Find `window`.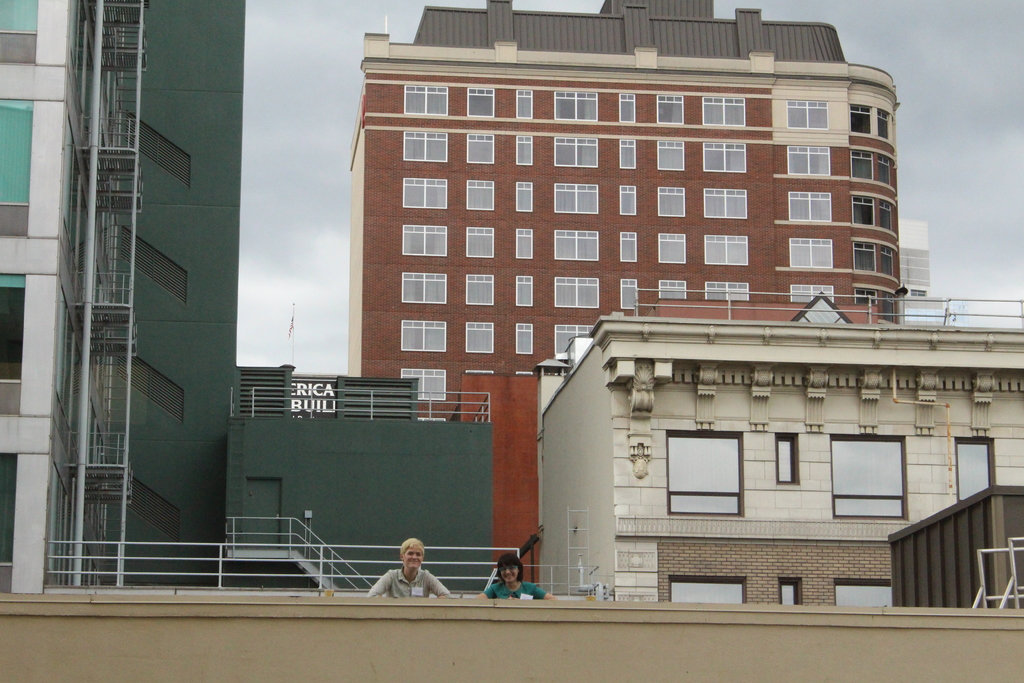
l=118, t=341, r=182, b=422.
